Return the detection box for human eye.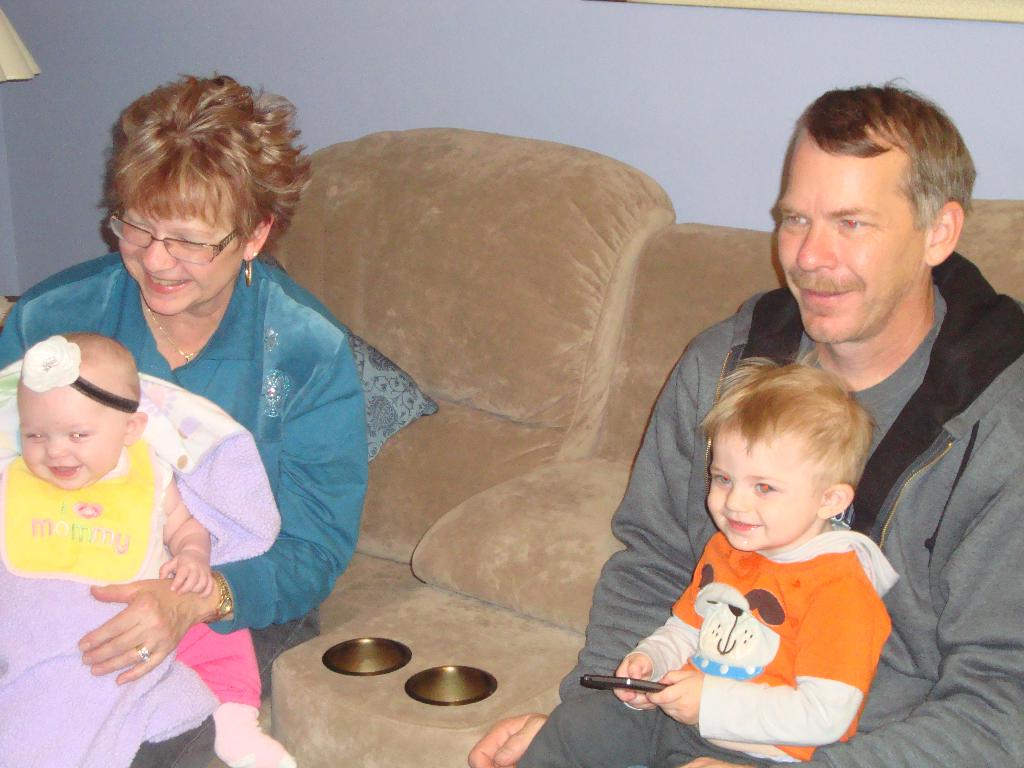
[left=173, top=233, right=216, bottom=246].
